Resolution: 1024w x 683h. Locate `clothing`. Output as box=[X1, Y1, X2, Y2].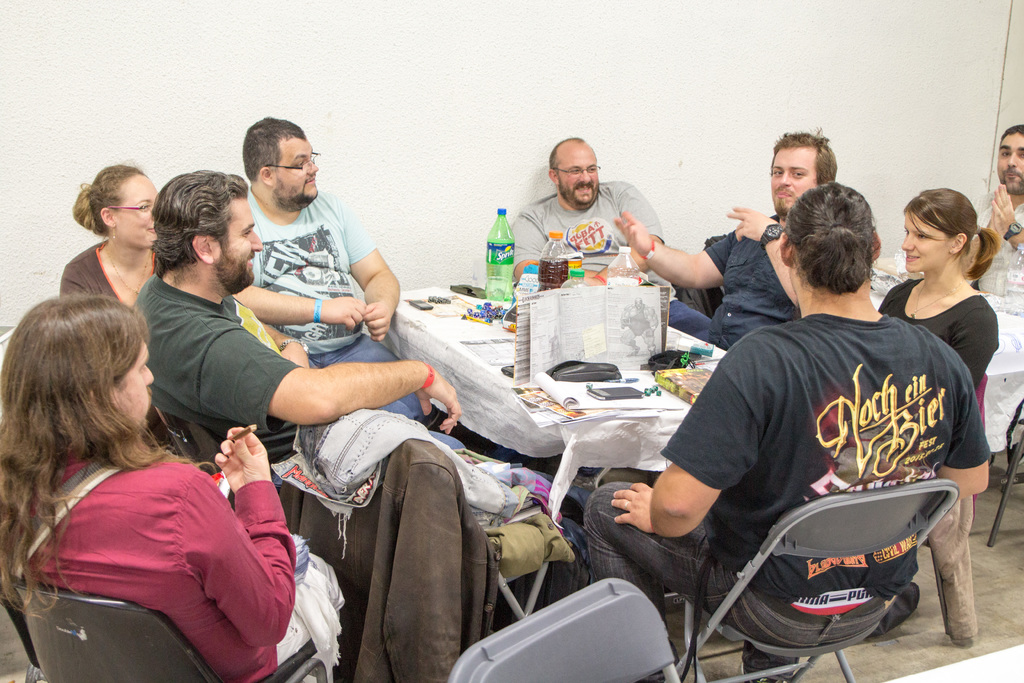
box=[321, 329, 426, 438].
